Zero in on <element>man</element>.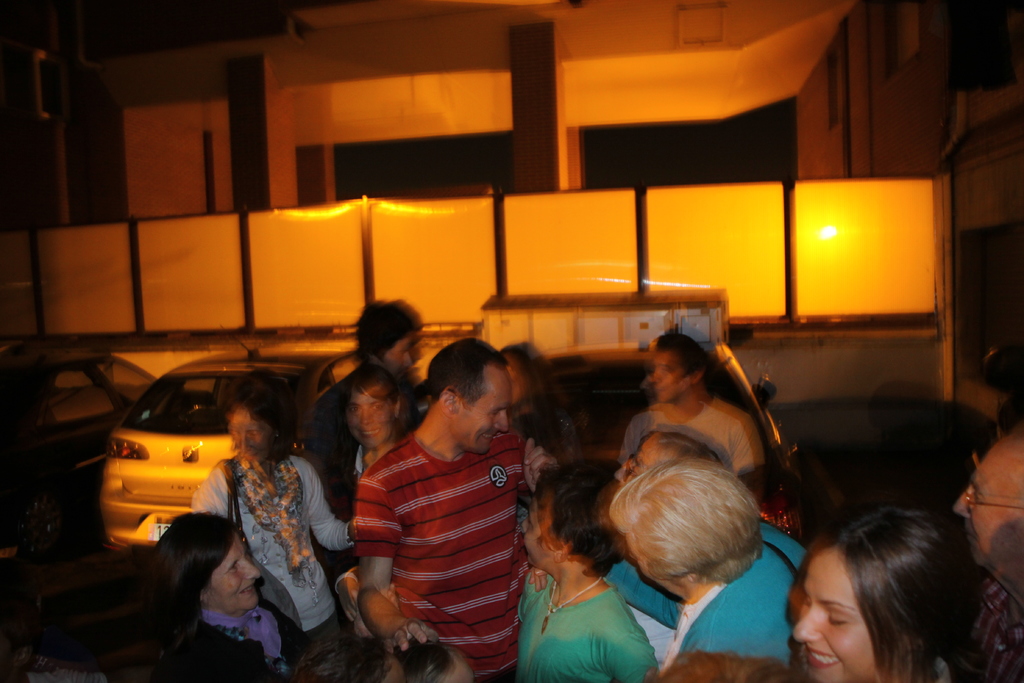
Zeroed in: <box>952,421,1023,682</box>.
